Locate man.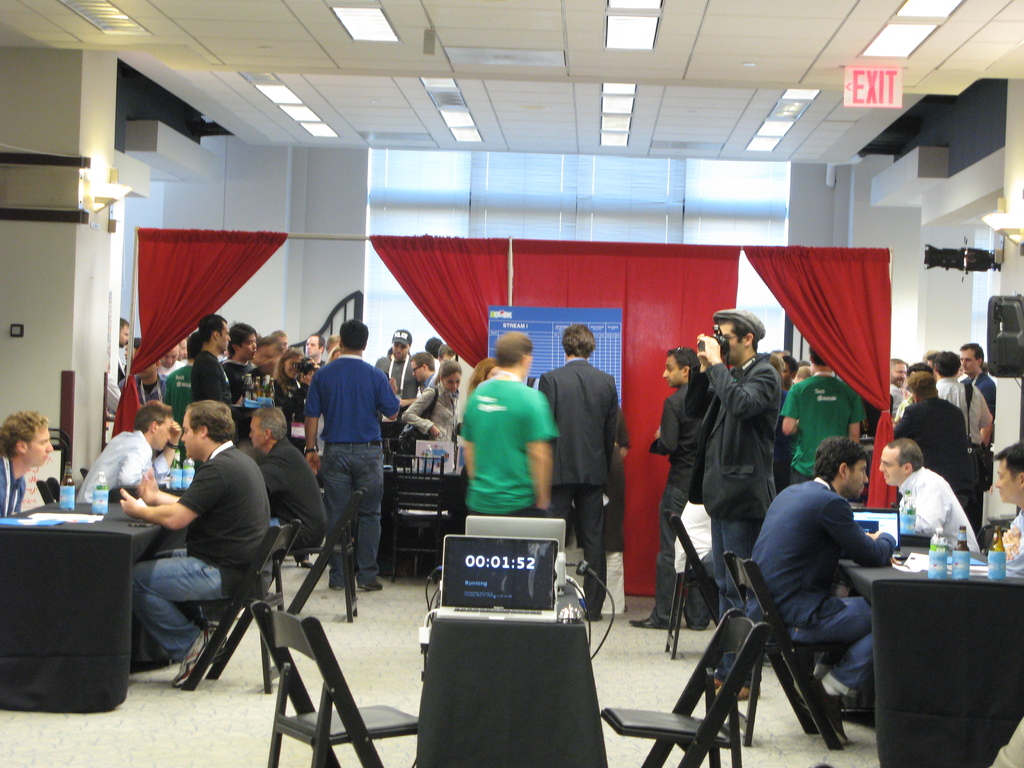
Bounding box: [960,336,993,420].
